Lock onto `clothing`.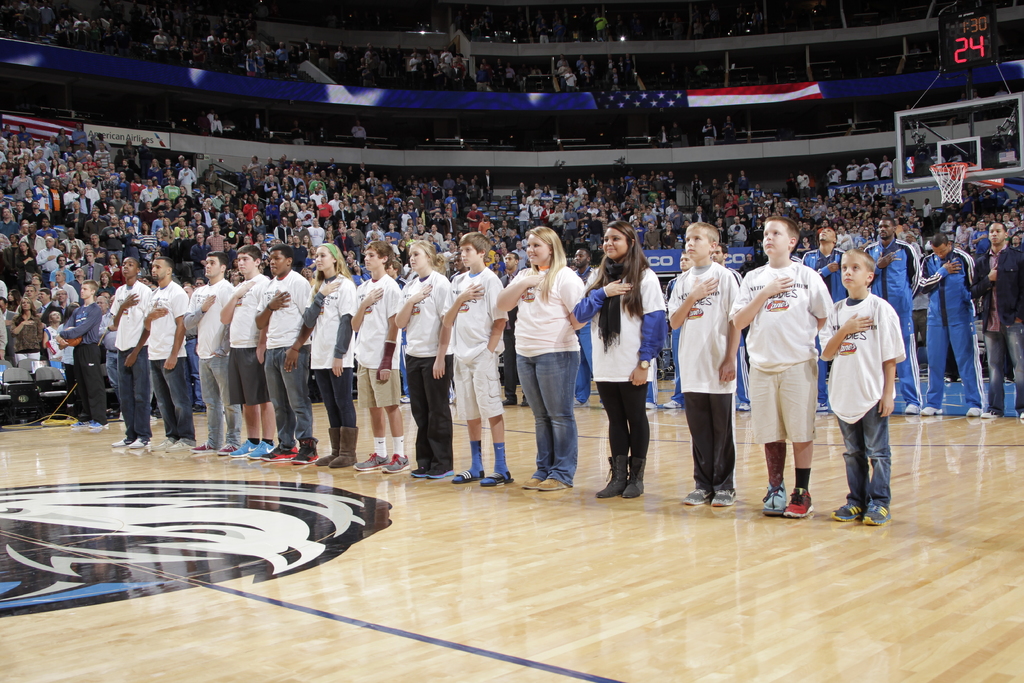
Locked: crop(397, 270, 456, 465).
